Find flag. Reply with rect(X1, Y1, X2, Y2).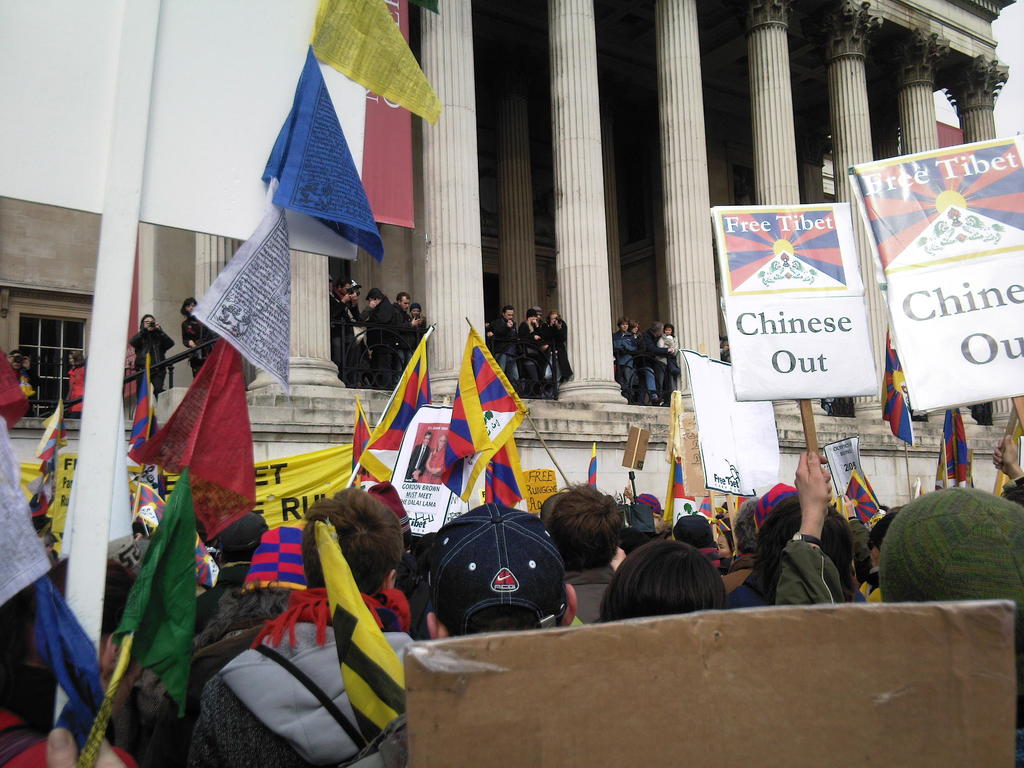
rect(36, 405, 58, 451).
